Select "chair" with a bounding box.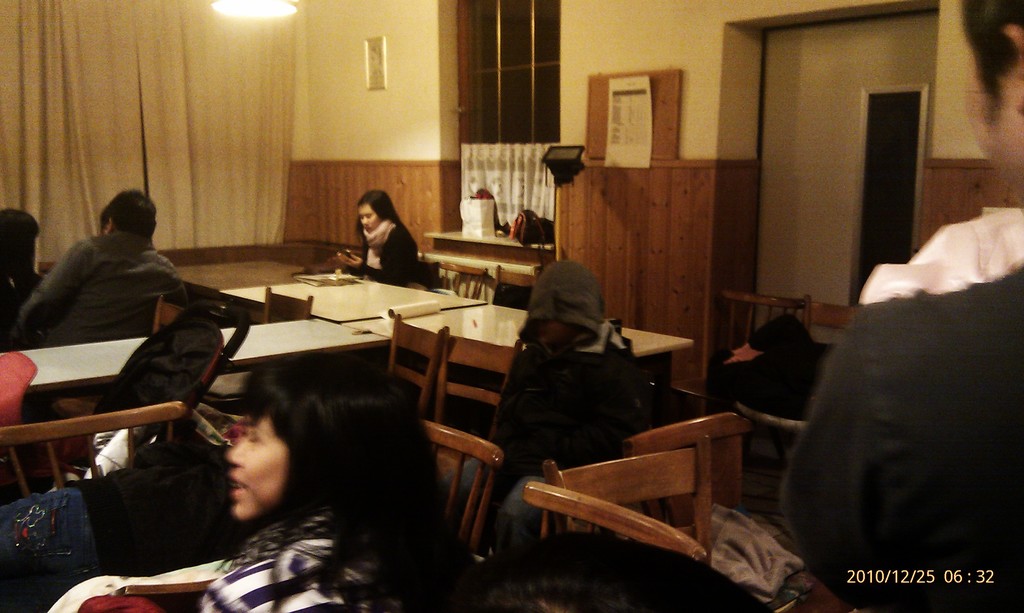
(490,259,540,309).
